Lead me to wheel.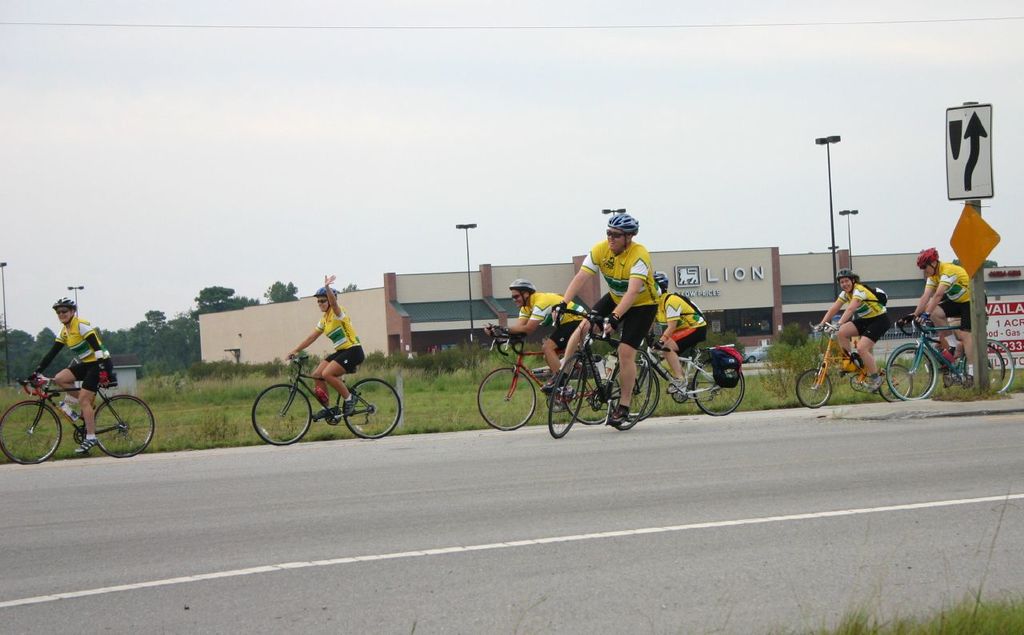
Lead to pyautogui.locateOnScreen(0, 401, 62, 465).
